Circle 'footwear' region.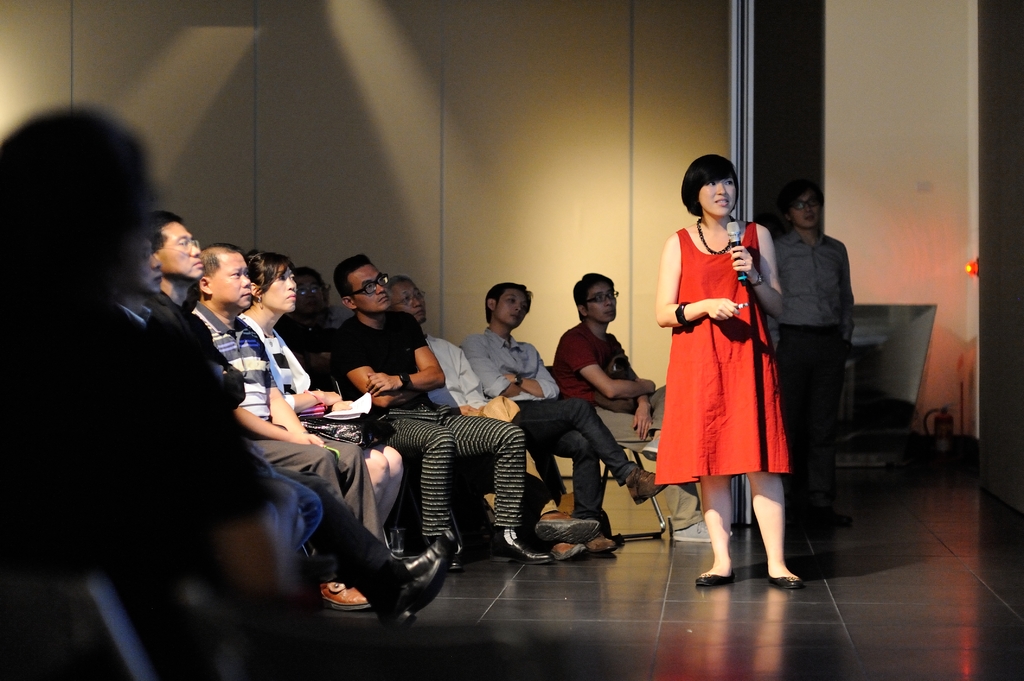
Region: 399, 529, 460, 577.
